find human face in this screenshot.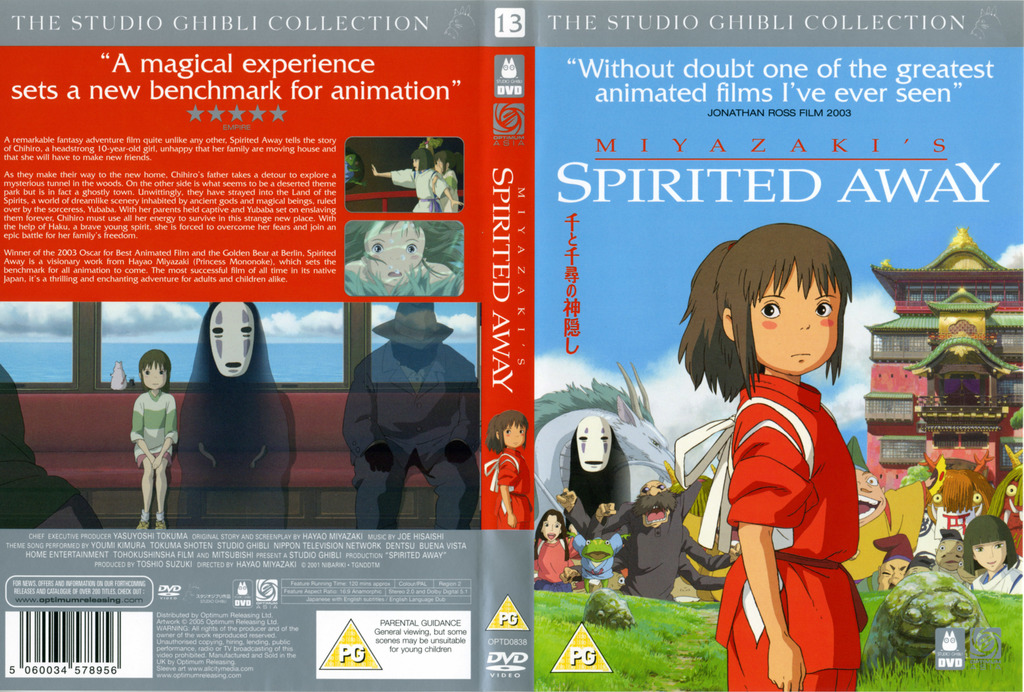
The bounding box for human face is (left=550, top=518, right=566, bottom=537).
